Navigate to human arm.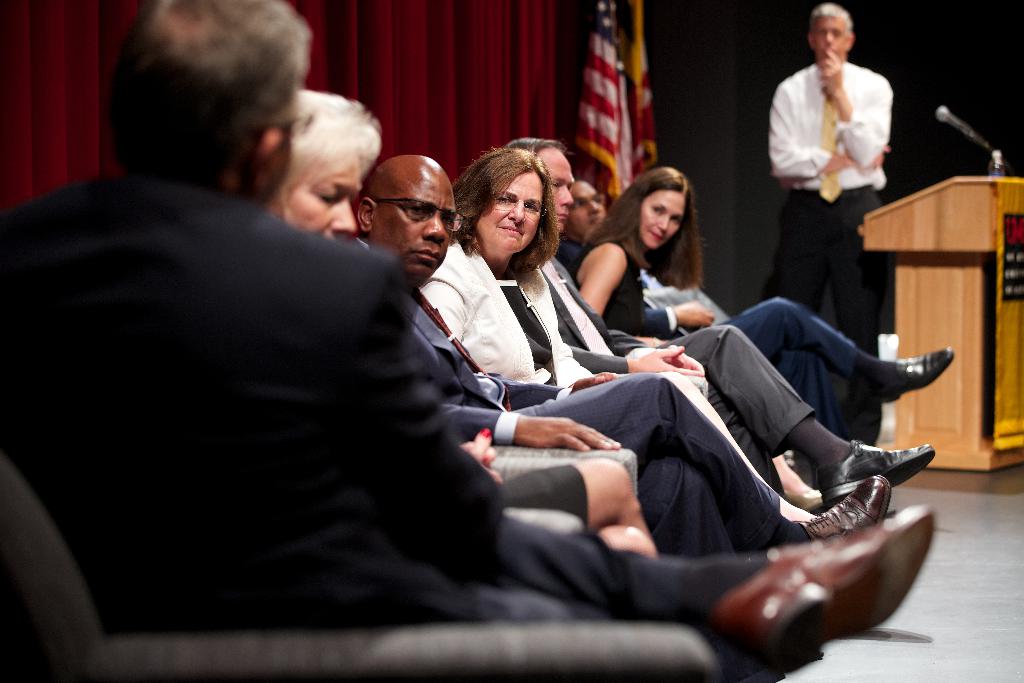
Navigation target: rect(766, 94, 888, 186).
